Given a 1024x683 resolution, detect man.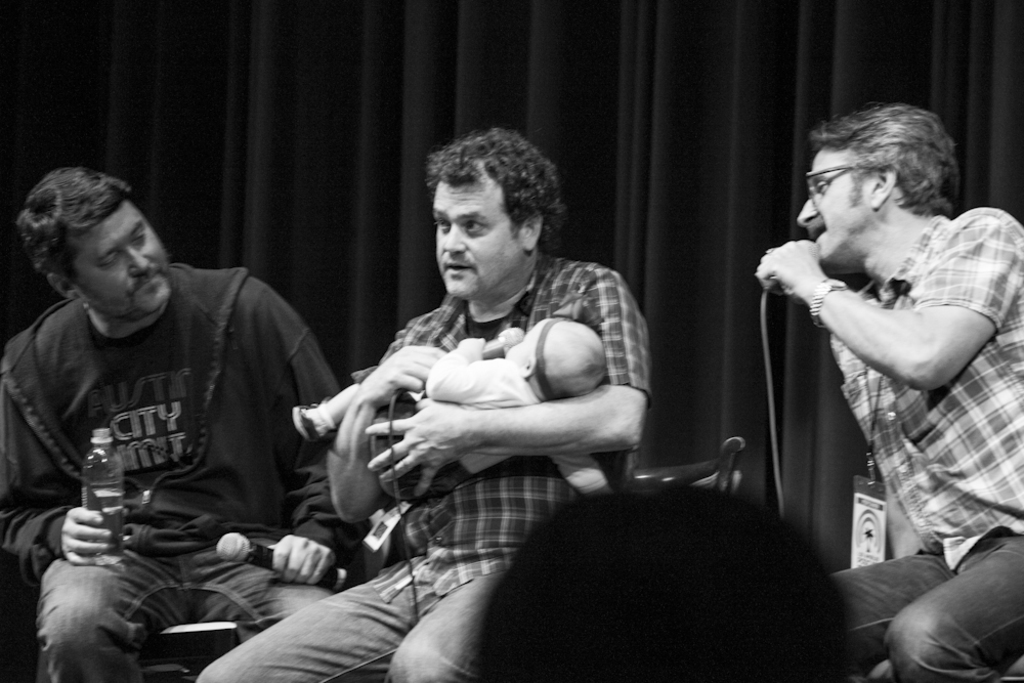
<region>248, 127, 726, 658</region>.
